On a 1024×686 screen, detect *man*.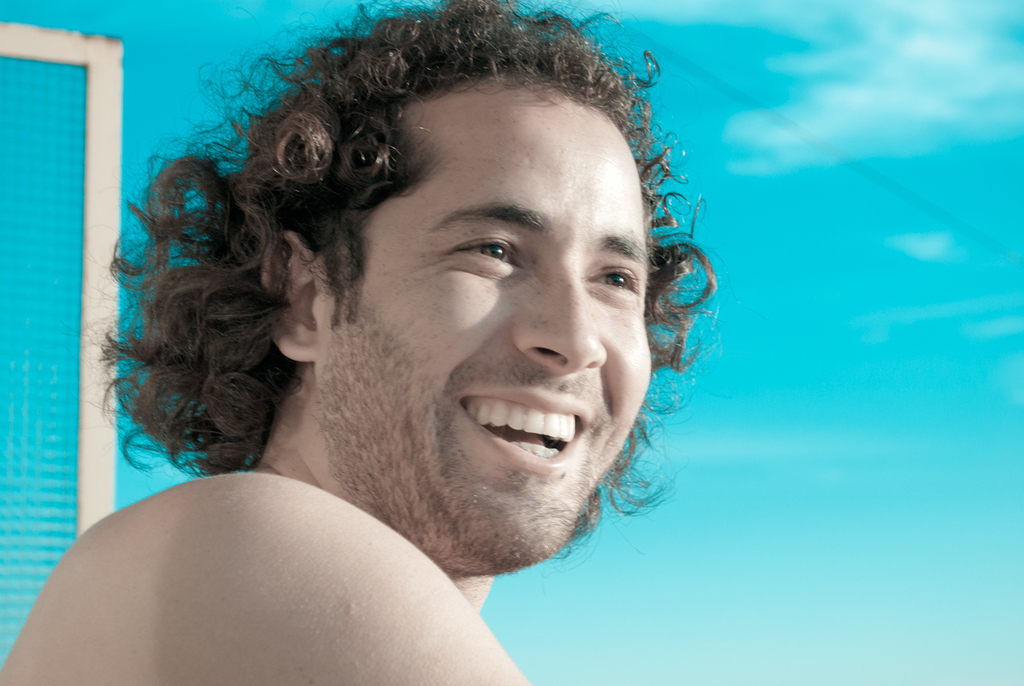
(74,24,794,684).
